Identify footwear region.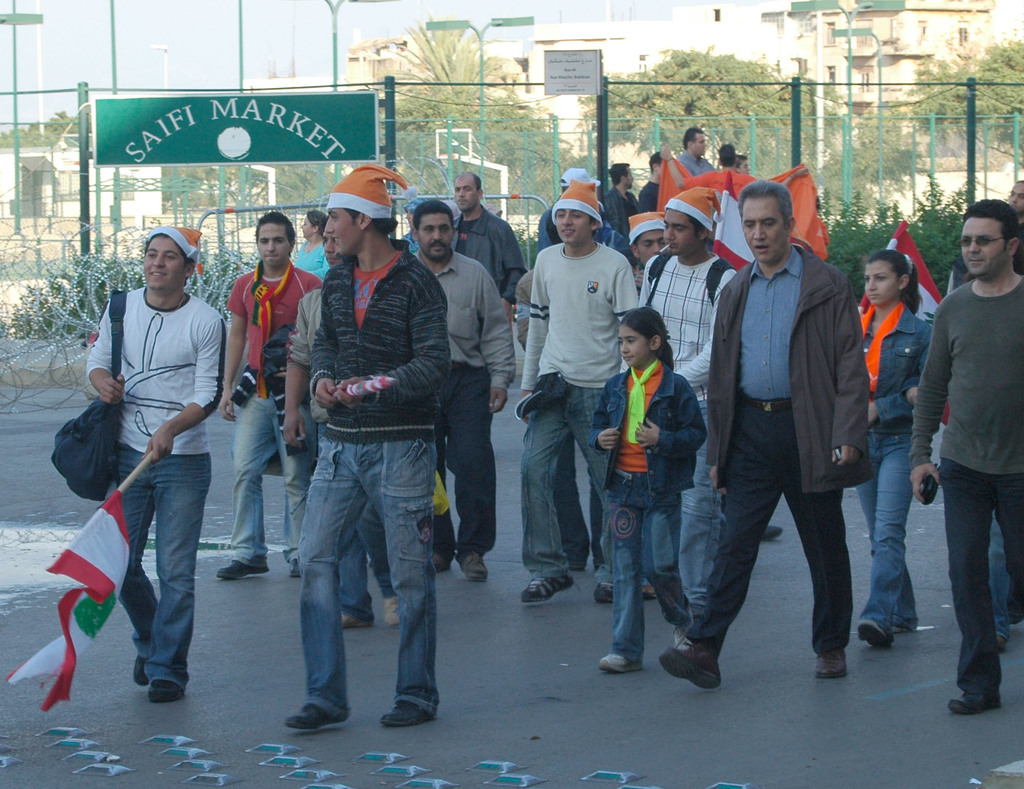
Region: [524, 572, 574, 603].
